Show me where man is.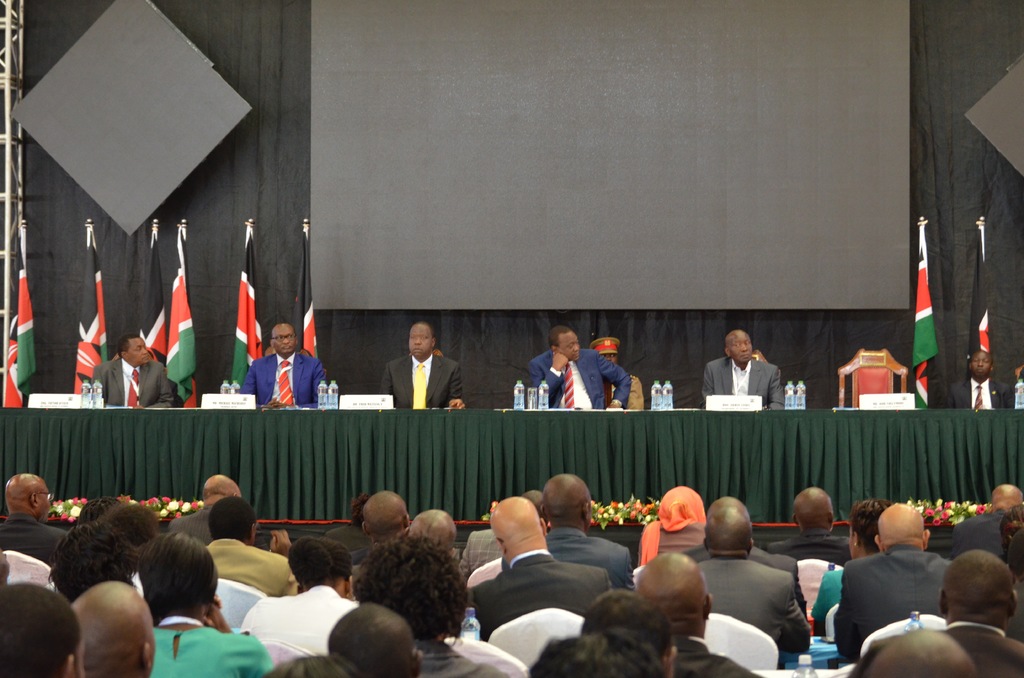
man is at region(351, 488, 420, 553).
